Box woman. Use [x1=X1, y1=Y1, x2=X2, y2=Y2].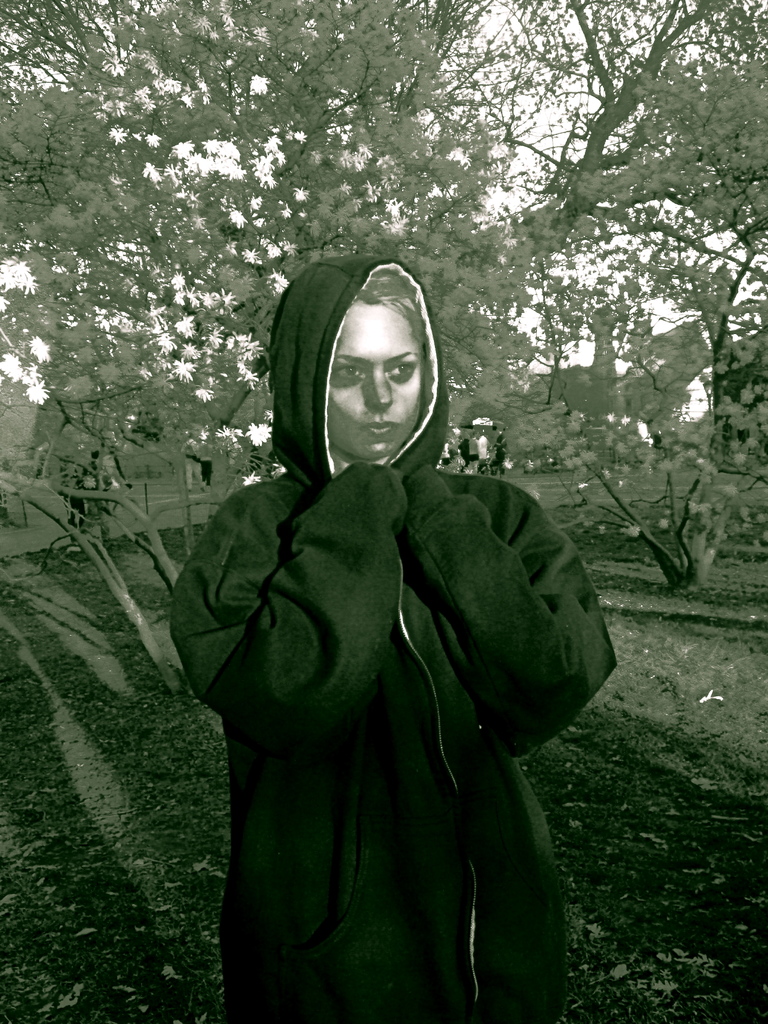
[x1=183, y1=273, x2=619, y2=1023].
